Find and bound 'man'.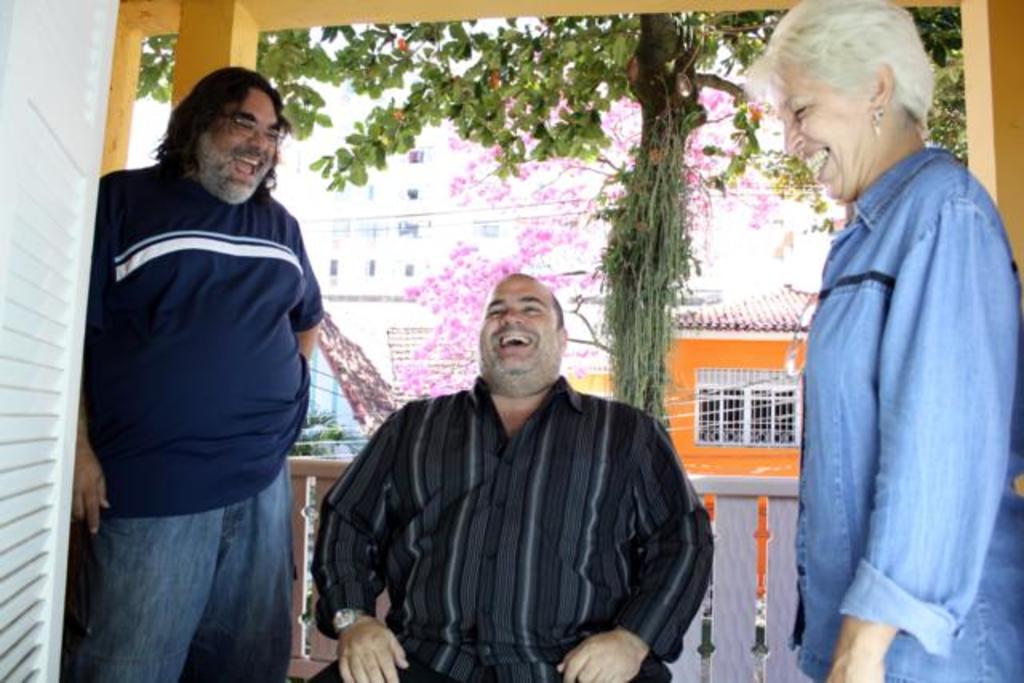
Bound: <bbox>307, 259, 741, 673</bbox>.
